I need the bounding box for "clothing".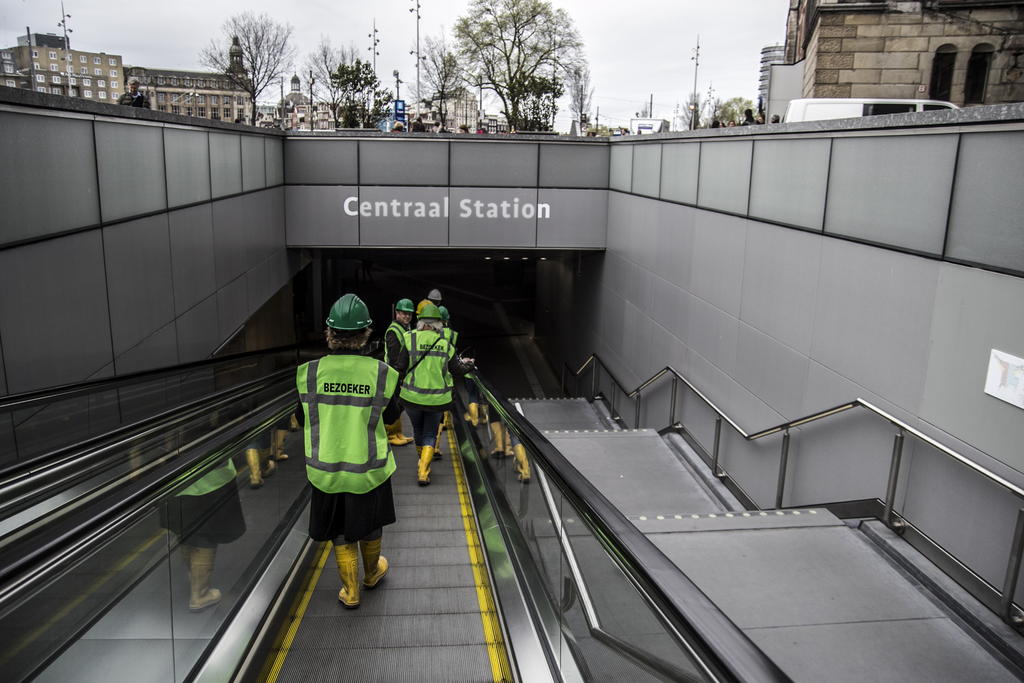
Here it is: <box>296,336,396,566</box>.
